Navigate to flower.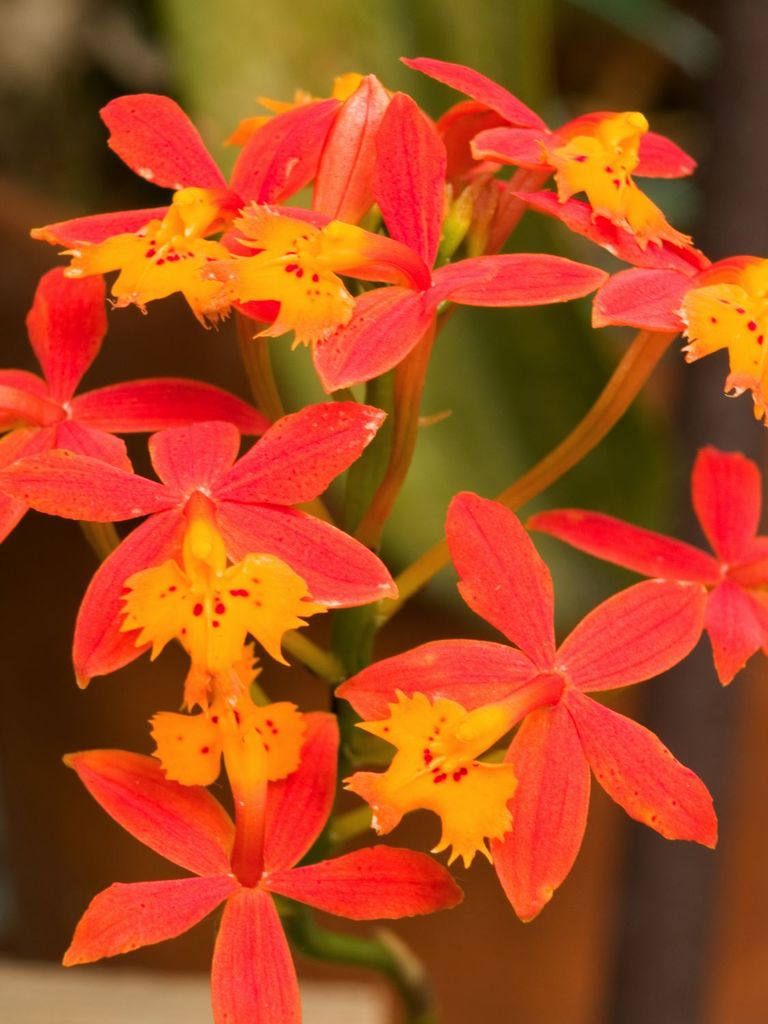
Navigation target: [395,56,709,266].
